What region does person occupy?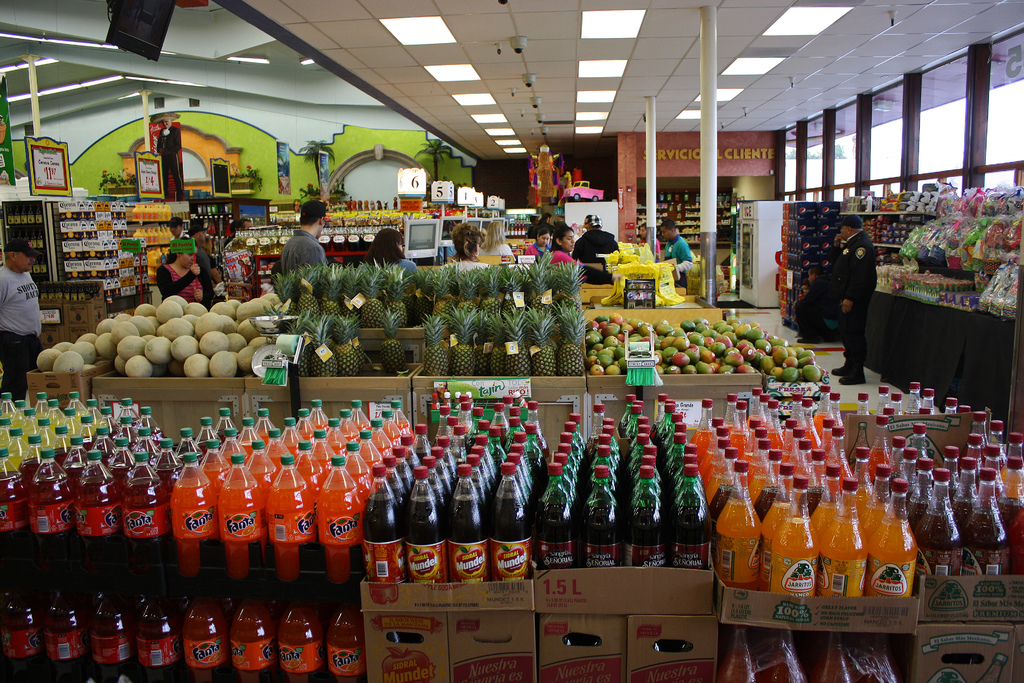
{"left": 527, "top": 228, "right": 550, "bottom": 263}.
